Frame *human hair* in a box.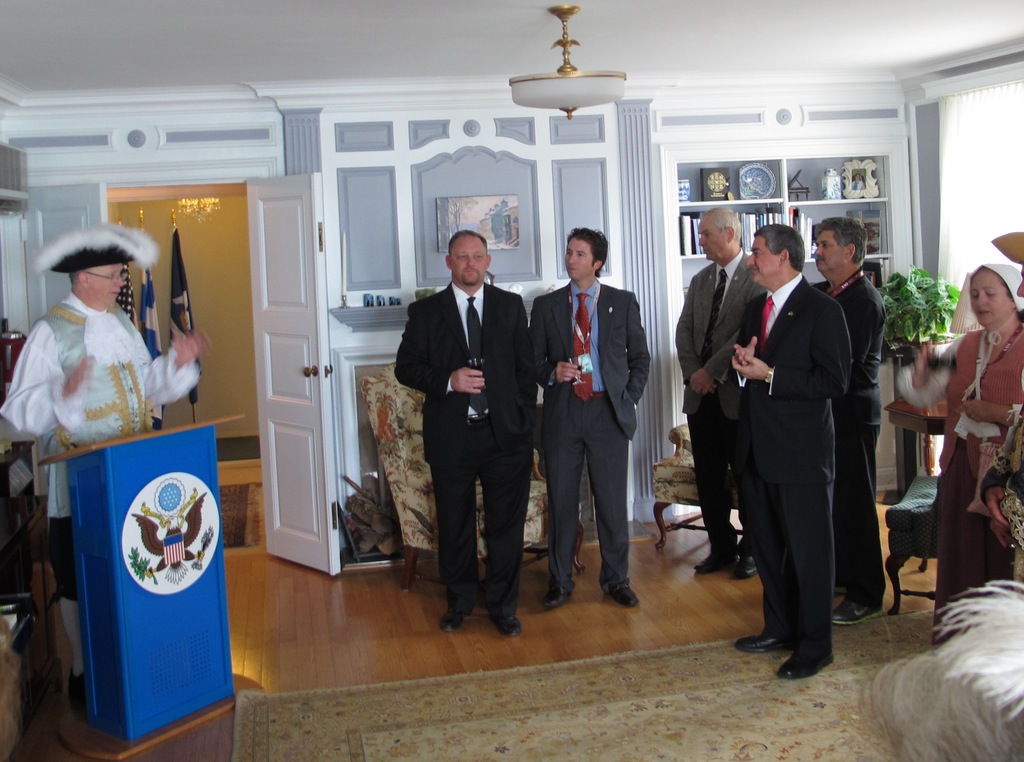
{"x1": 813, "y1": 216, "x2": 867, "y2": 278}.
